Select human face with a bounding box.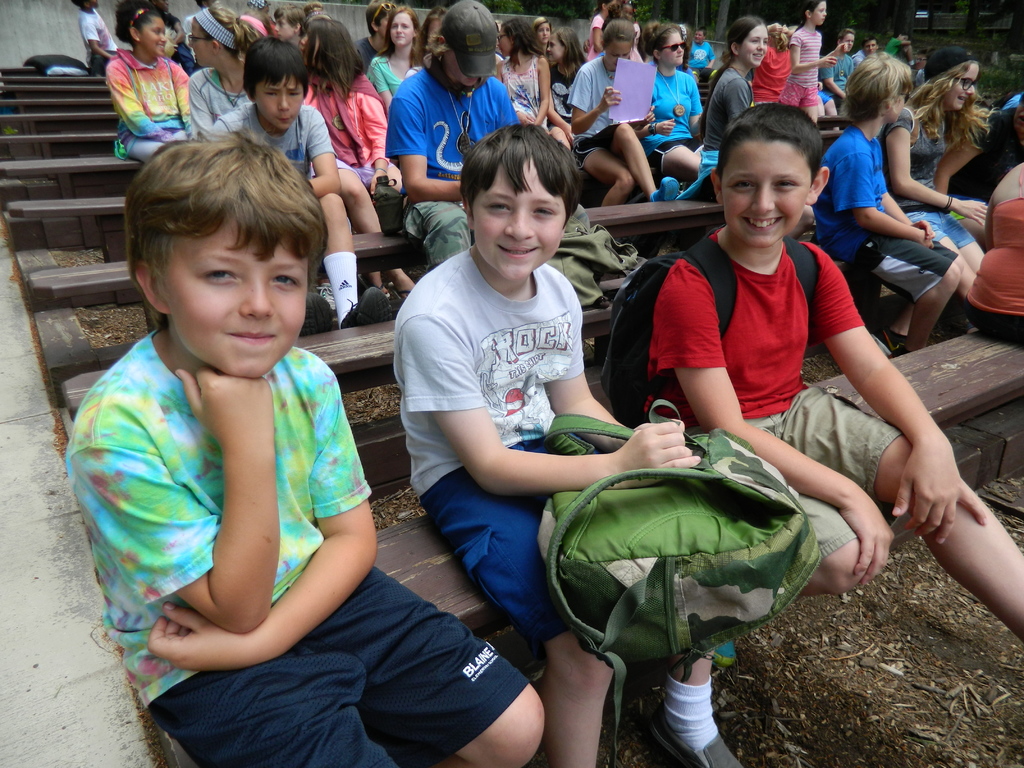
bbox(159, 213, 308, 378).
